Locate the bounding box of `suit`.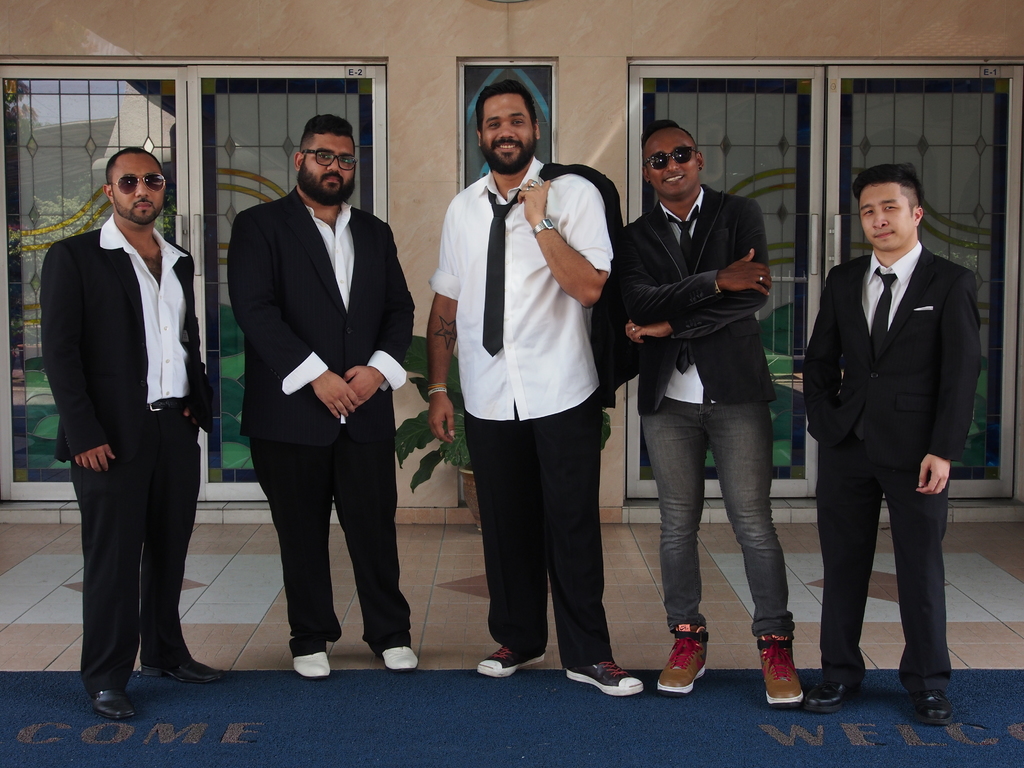
Bounding box: x1=810 y1=142 x2=979 y2=724.
